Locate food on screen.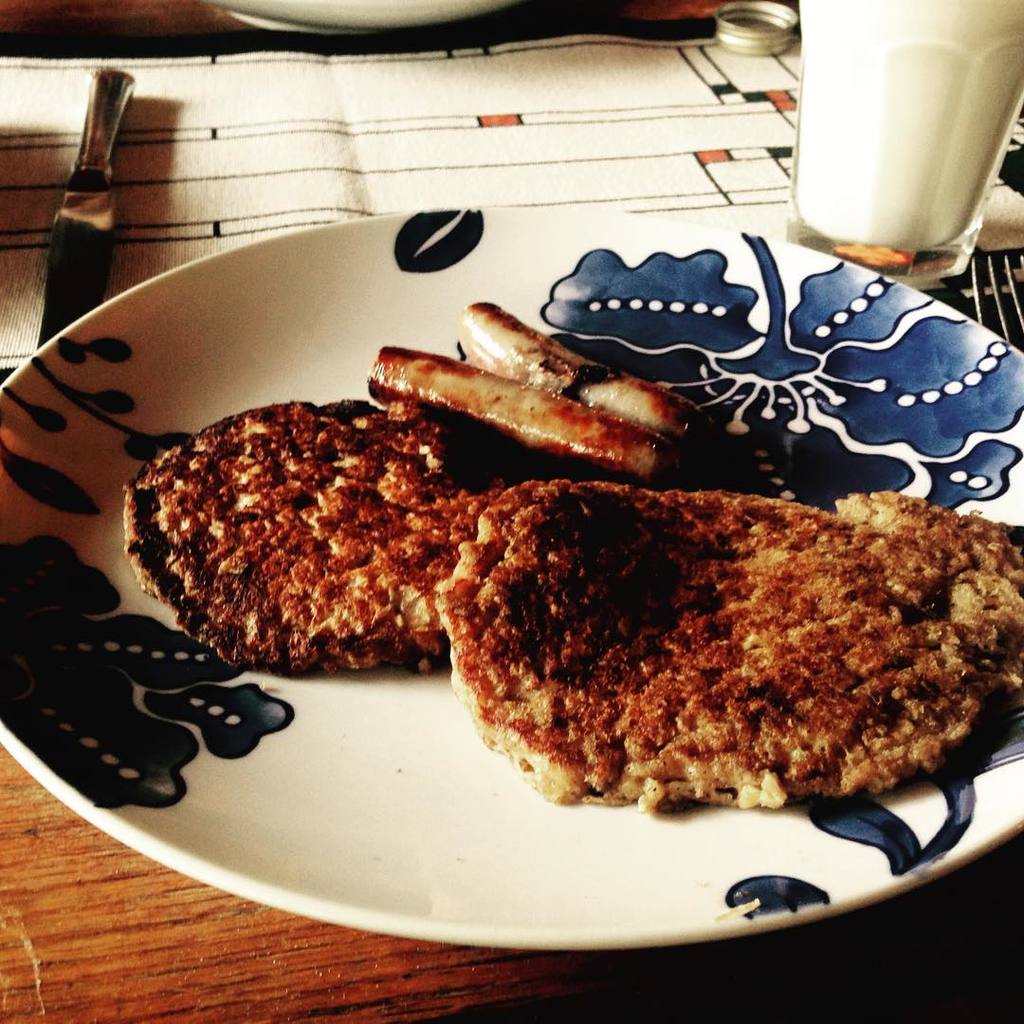
On screen at crop(369, 344, 673, 487).
